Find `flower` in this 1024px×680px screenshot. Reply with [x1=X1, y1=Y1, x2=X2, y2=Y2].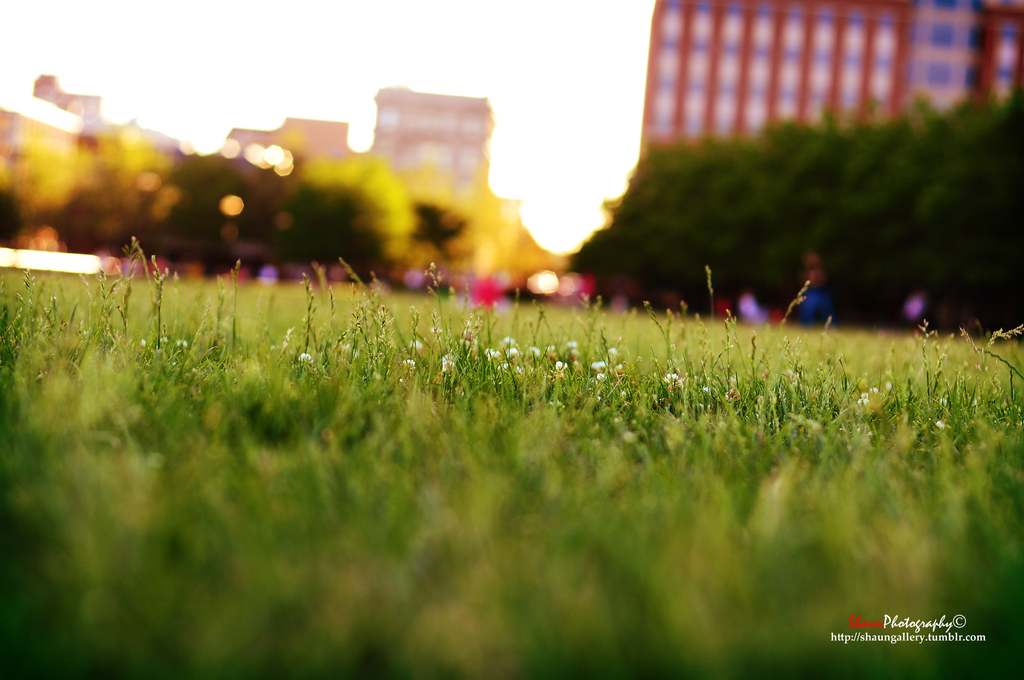
[x1=938, y1=418, x2=948, y2=429].
